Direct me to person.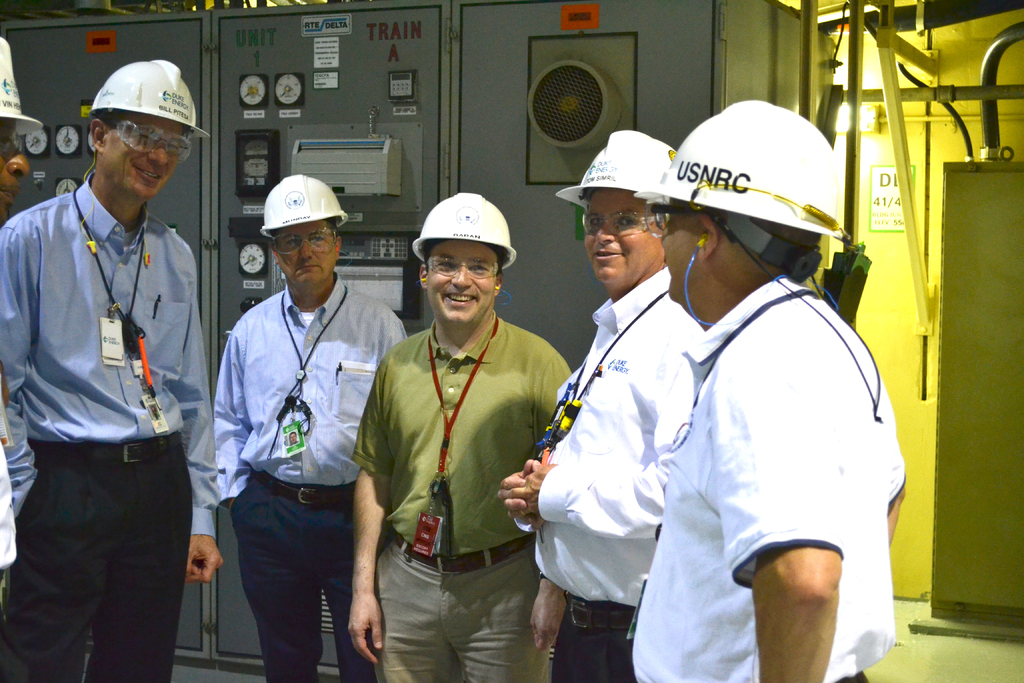
Direction: x1=493, y1=130, x2=706, y2=682.
